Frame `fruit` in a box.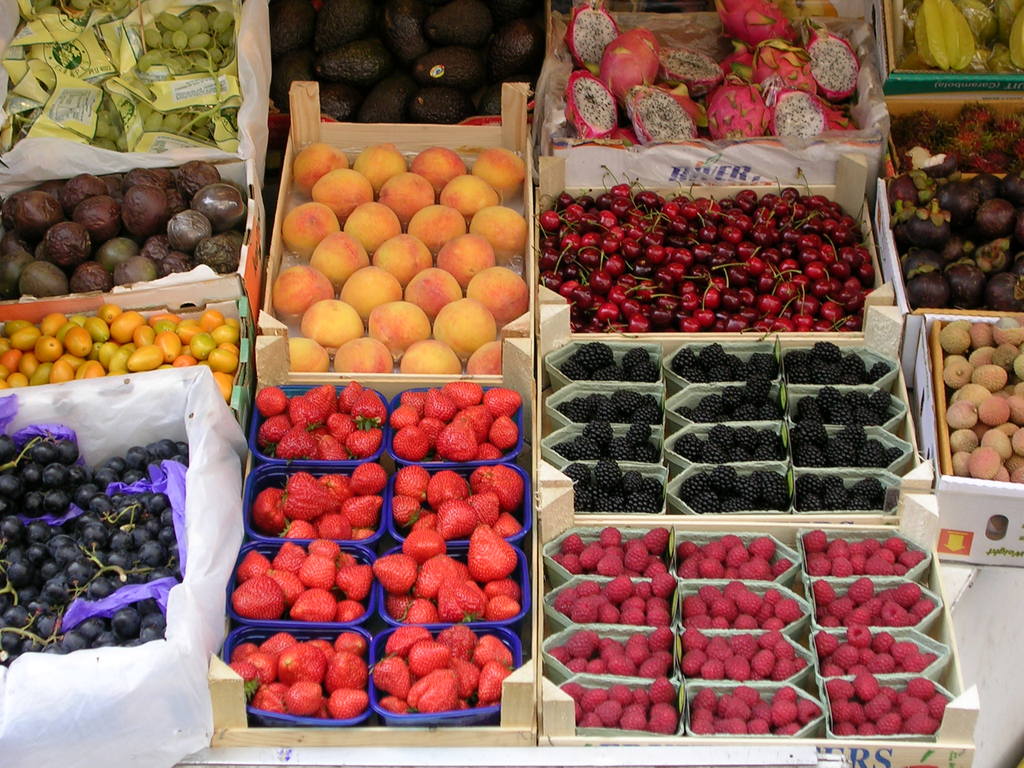
BBox(940, 323, 1023, 490).
